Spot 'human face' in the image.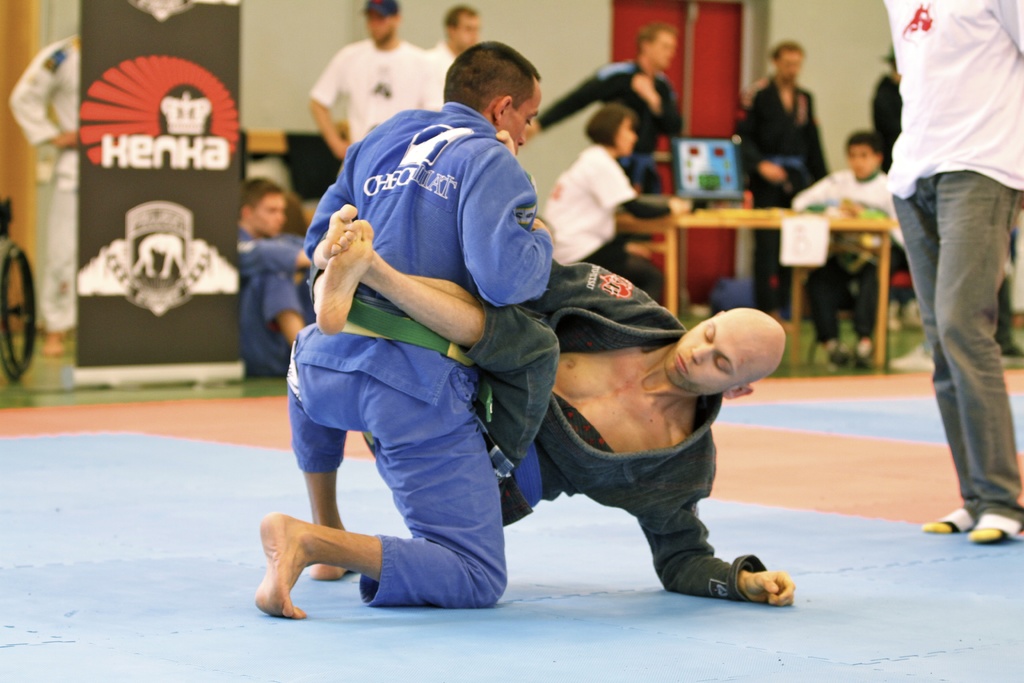
'human face' found at rect(369, 10, 392, 39).
